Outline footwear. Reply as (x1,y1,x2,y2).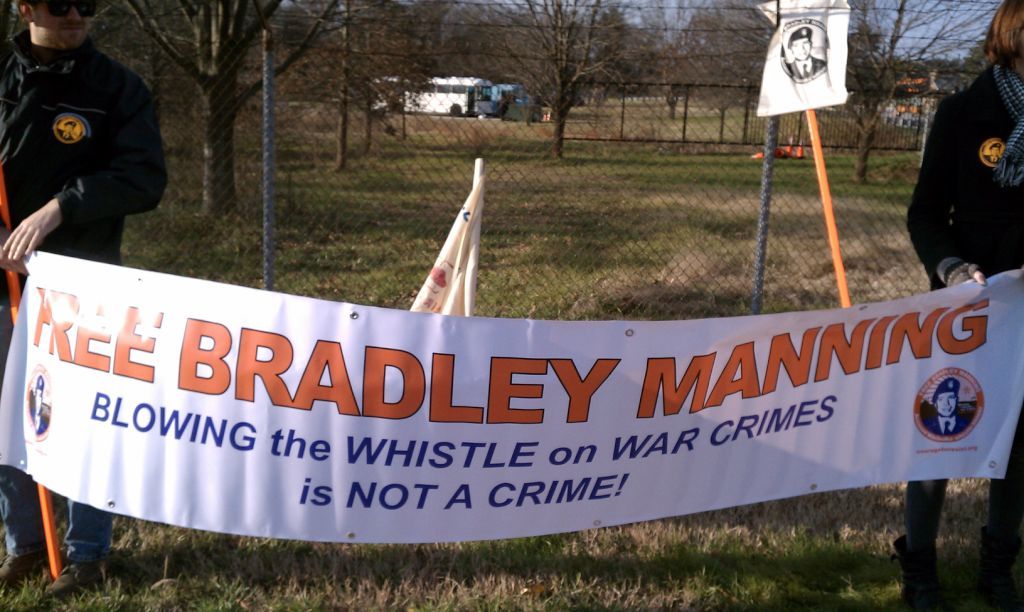
(0,554,49,582).
